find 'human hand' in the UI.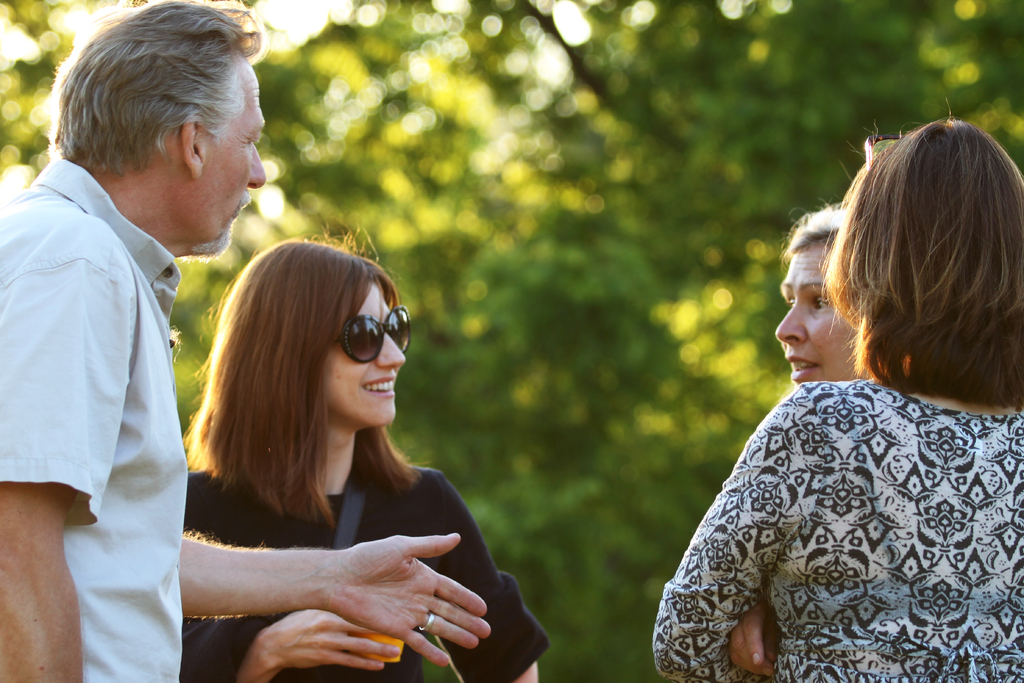
UI element at <box>730,604,783,679</box>.
